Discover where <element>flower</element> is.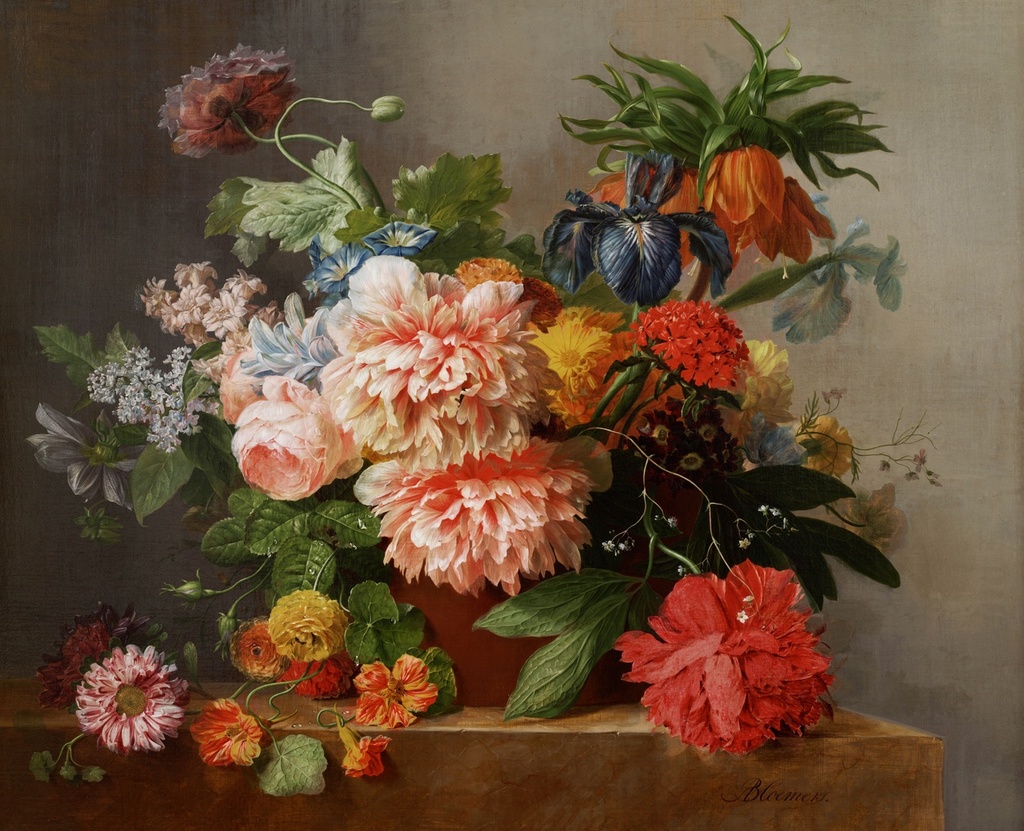
Discovered at {"left": 594, "top": 165, "right": 702, "bottom": 268}.
